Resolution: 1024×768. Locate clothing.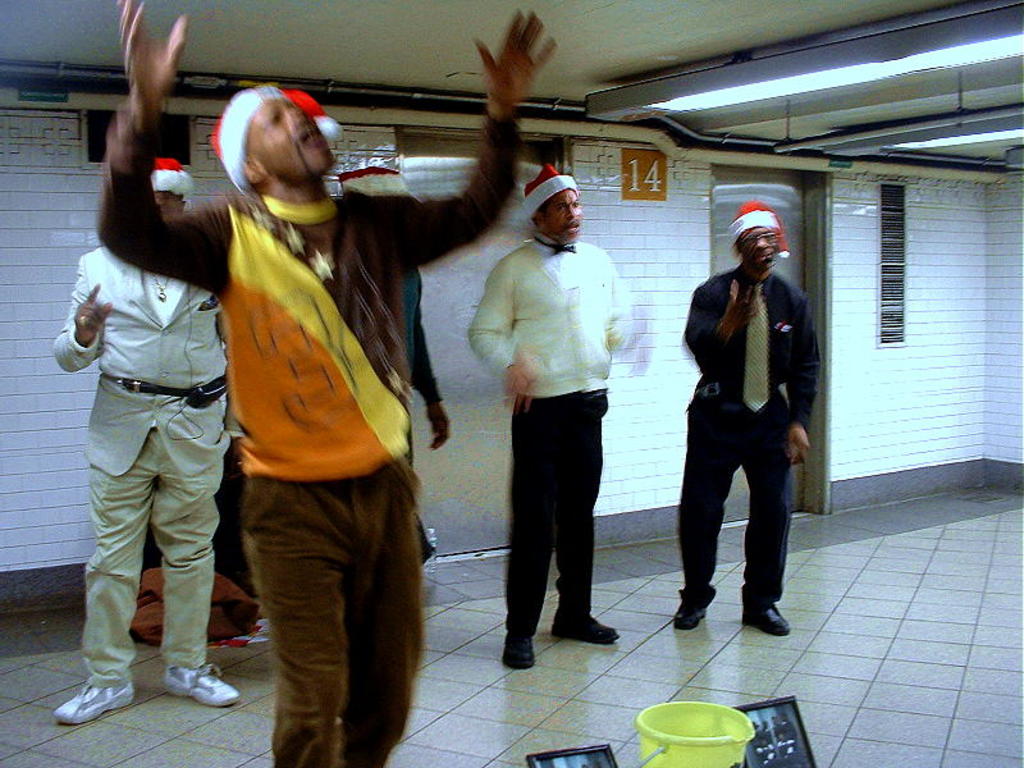
<region>97, 116, 522, 762</region>.
